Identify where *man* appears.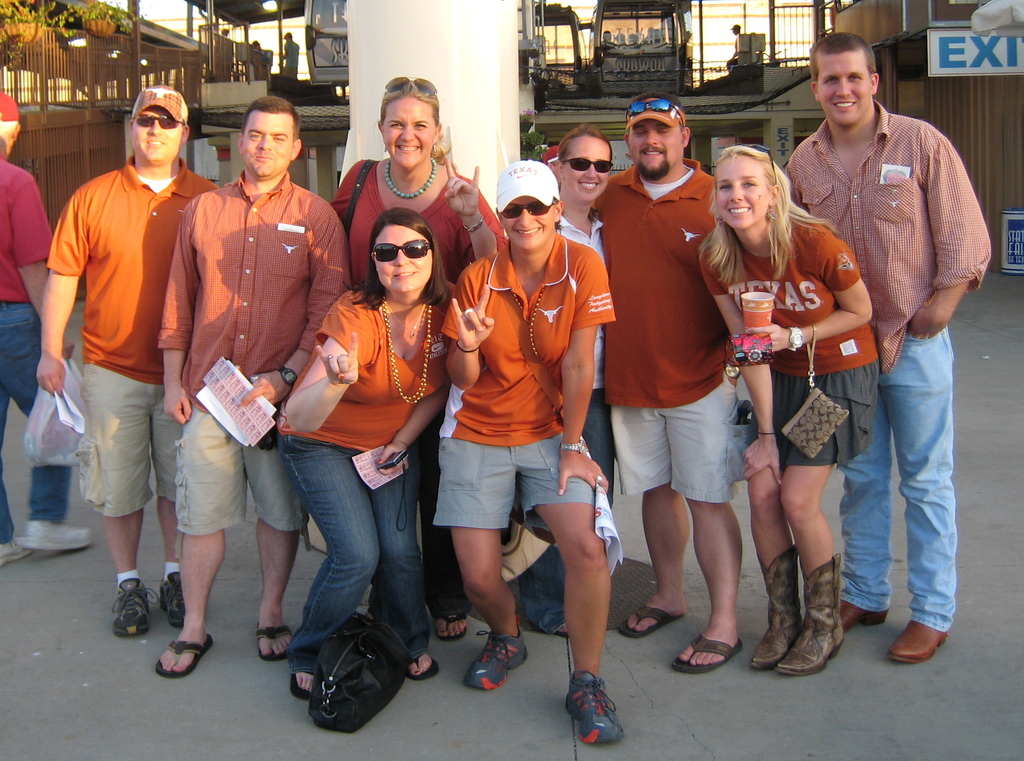
Appears at [155,92,356,680].
